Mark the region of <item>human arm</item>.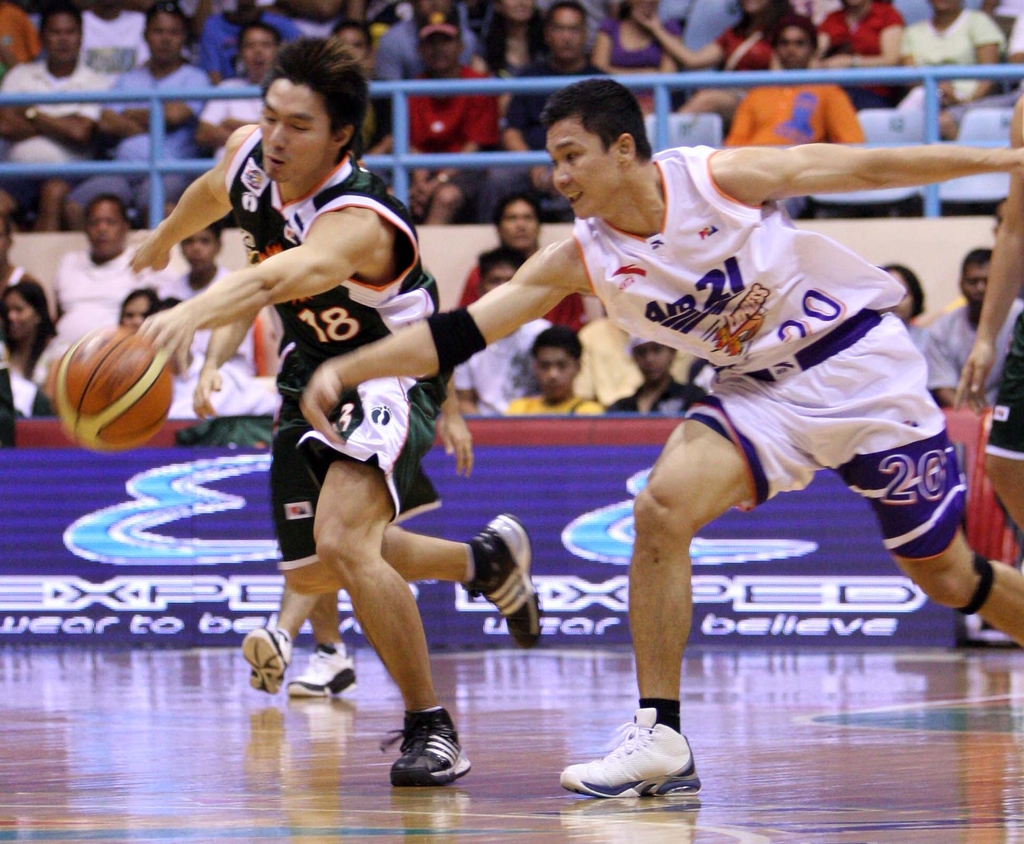
Region: {"x1": 807, "y1": 8, "x2": 845, "y2": 68}.
